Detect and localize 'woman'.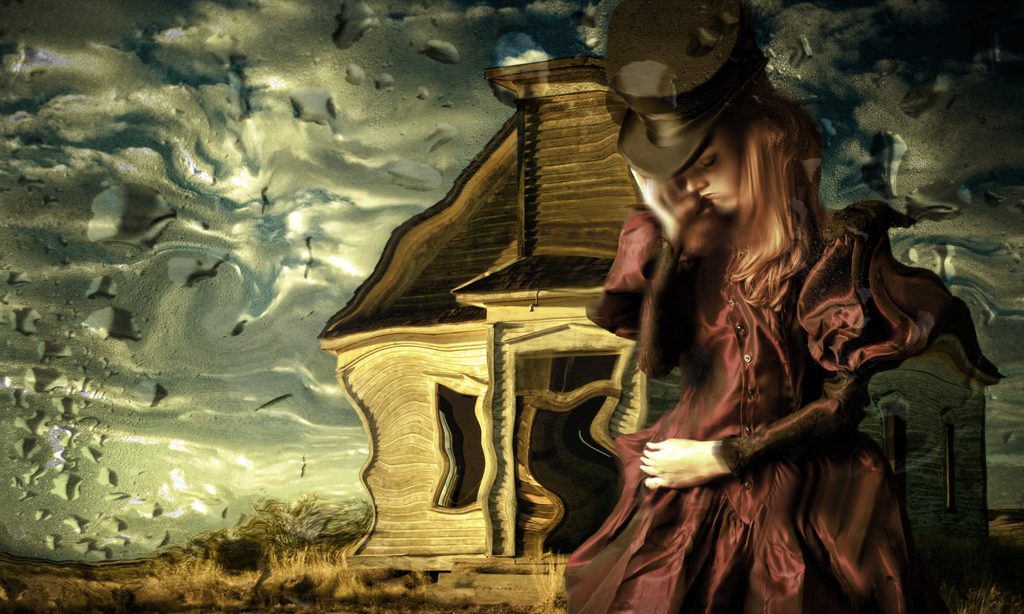
Localized at (574,51,932,580).
